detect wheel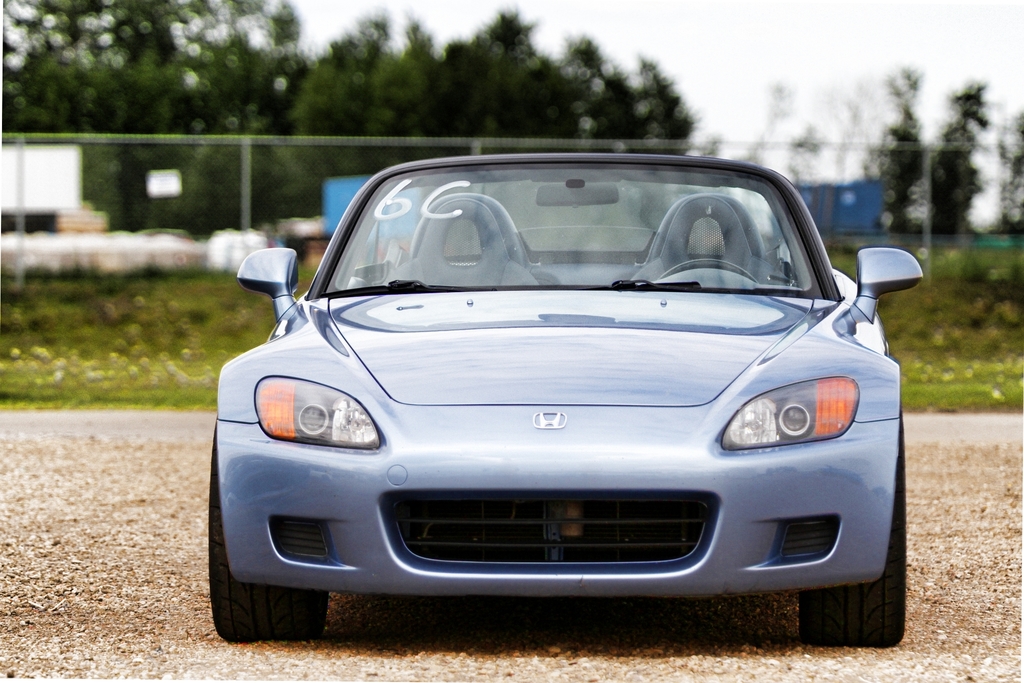
x1=205, y1=465, x2=321, y2=631
